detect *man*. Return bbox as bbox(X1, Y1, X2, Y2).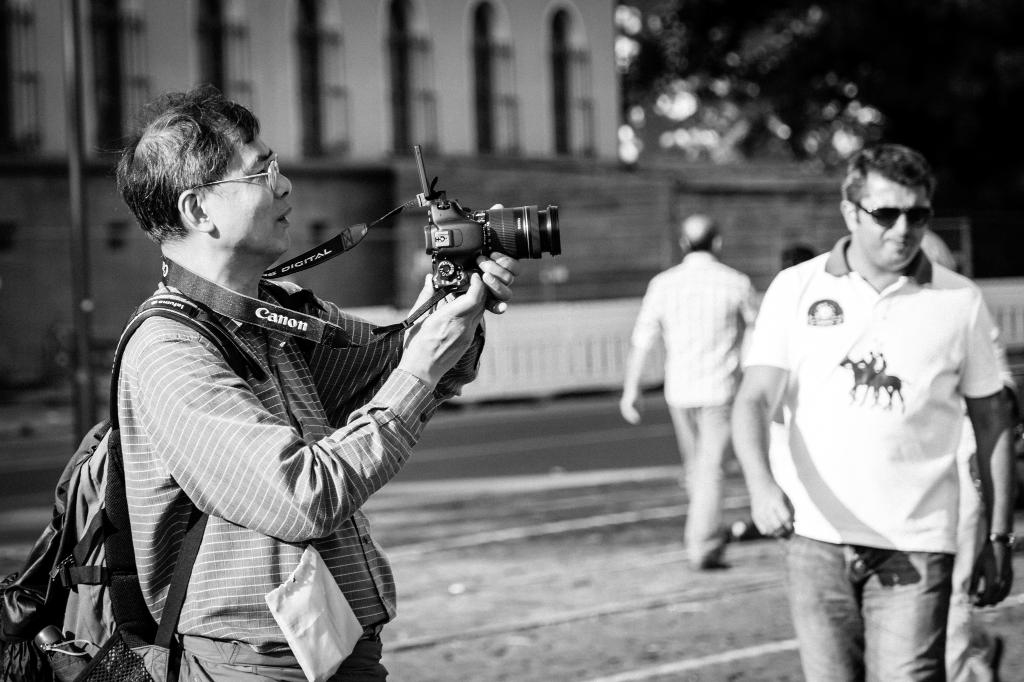
bbox(751, 134, 1004, 674).
